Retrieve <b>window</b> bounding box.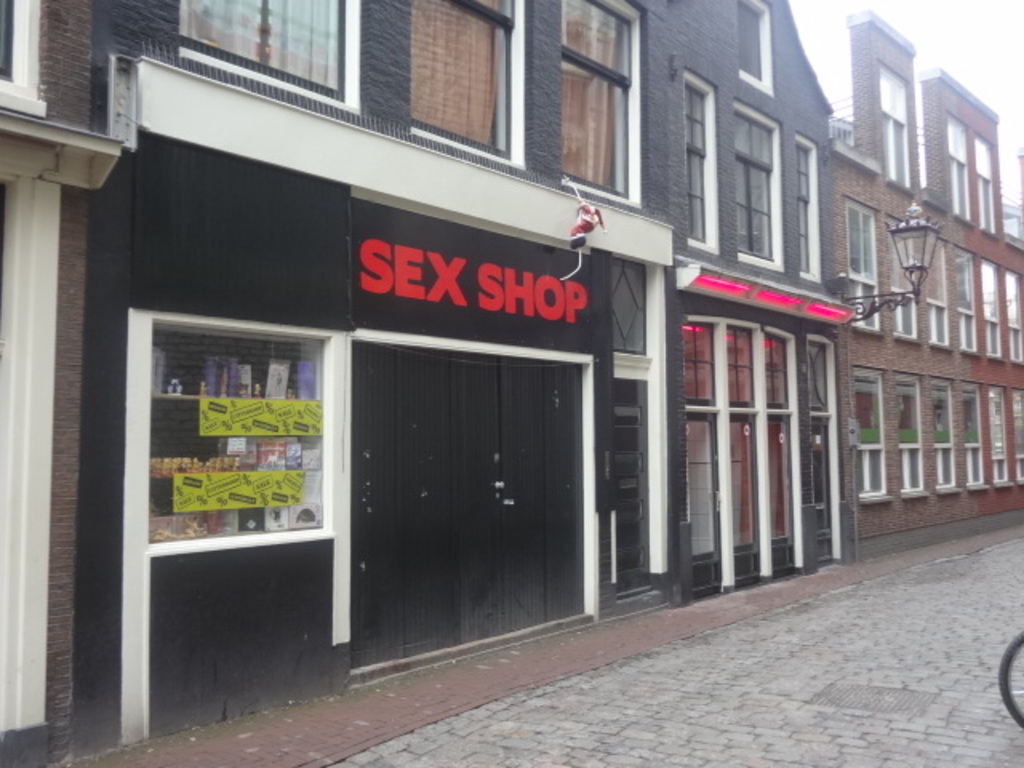
Bounding box: {"x1": 178, "y1": 0, "x2": 344, "y2": 101}.
